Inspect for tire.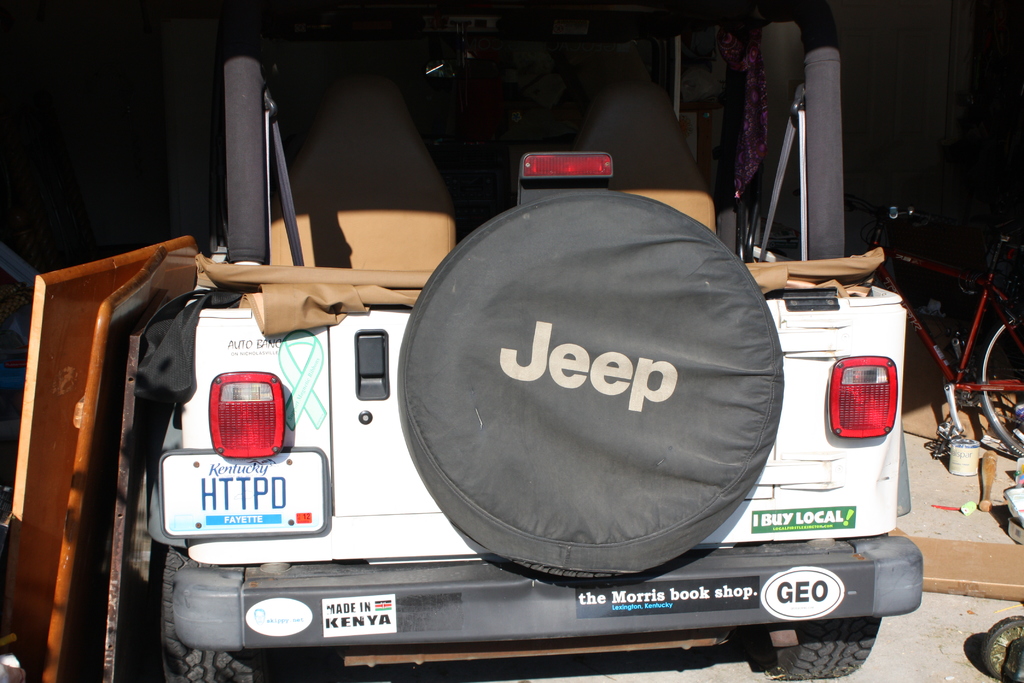
Inspection: box(979, 316, 1023, 459).
